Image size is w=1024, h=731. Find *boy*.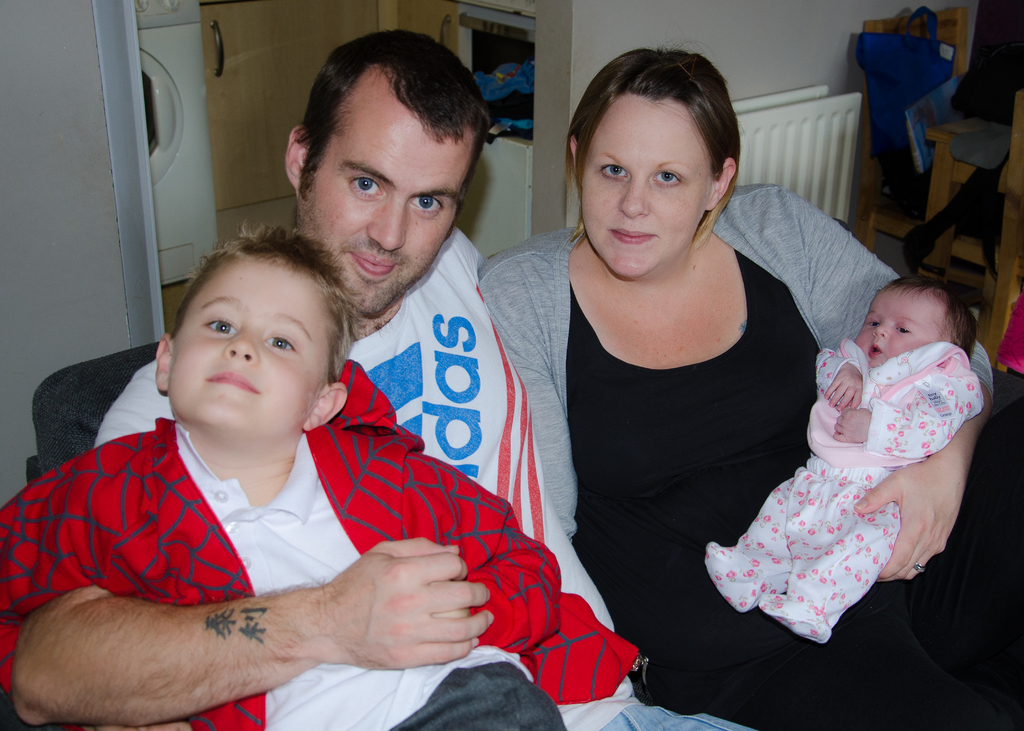
box(701, 276, 982, 643).
